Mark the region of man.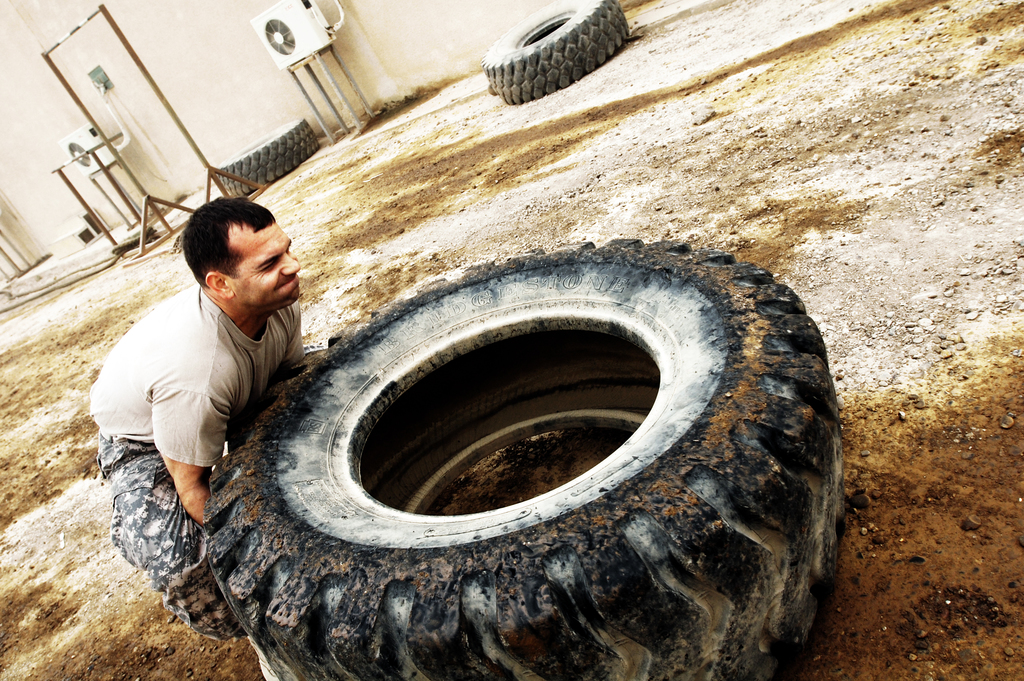
Region: 114:186:304:644.
